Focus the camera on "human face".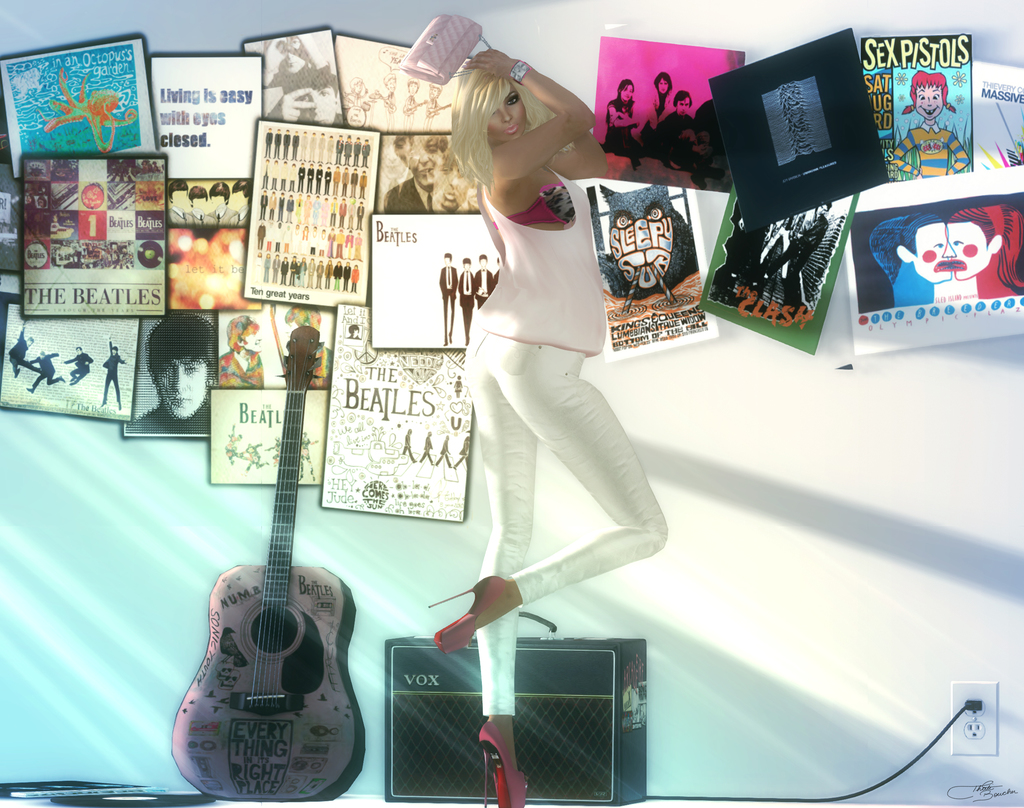
Focus region: bbox=(443, 254, 450, 266).
